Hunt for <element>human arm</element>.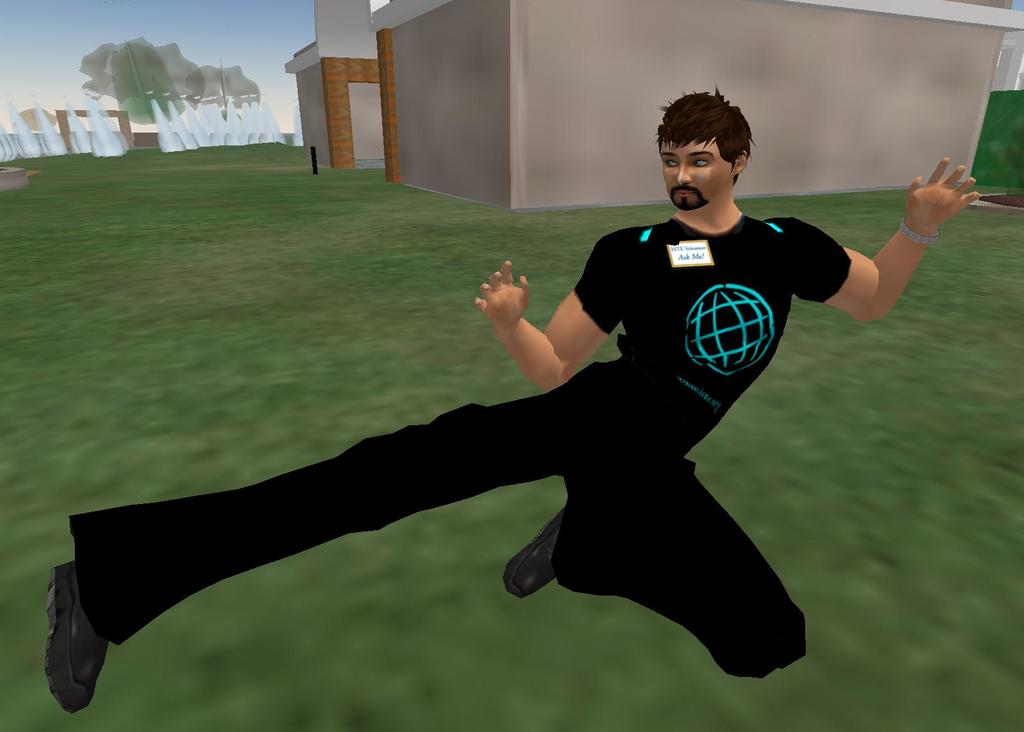
Hunted down at BBox(800, 156, 979, 321).
